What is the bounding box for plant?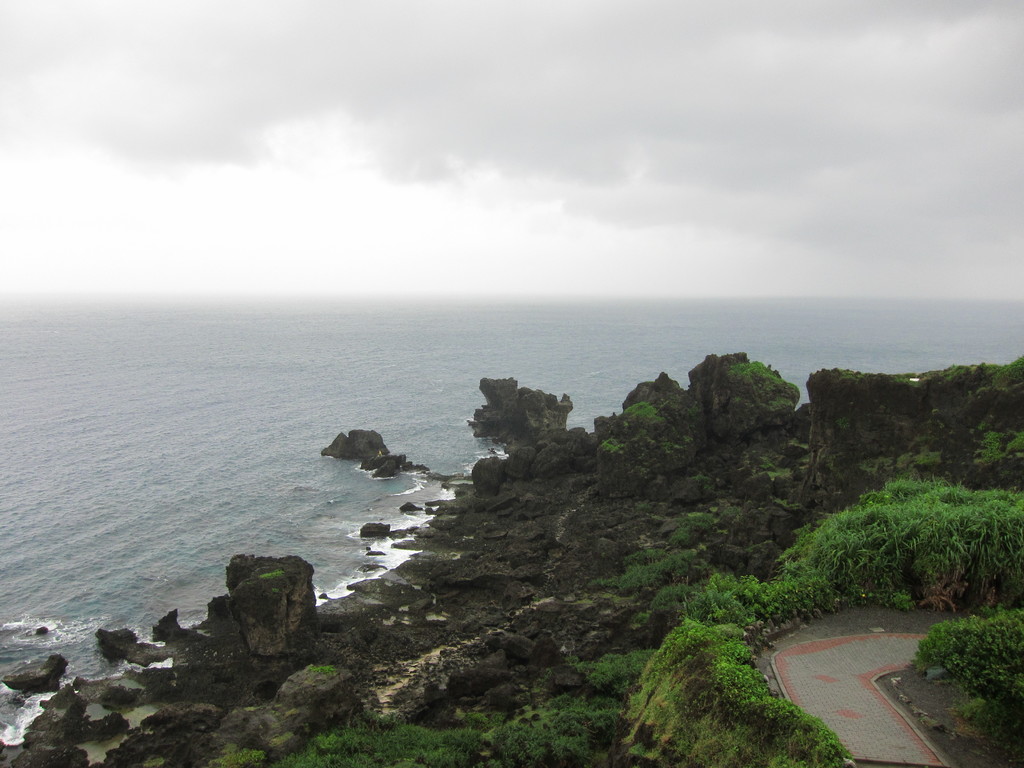
(589,575,622,593).
